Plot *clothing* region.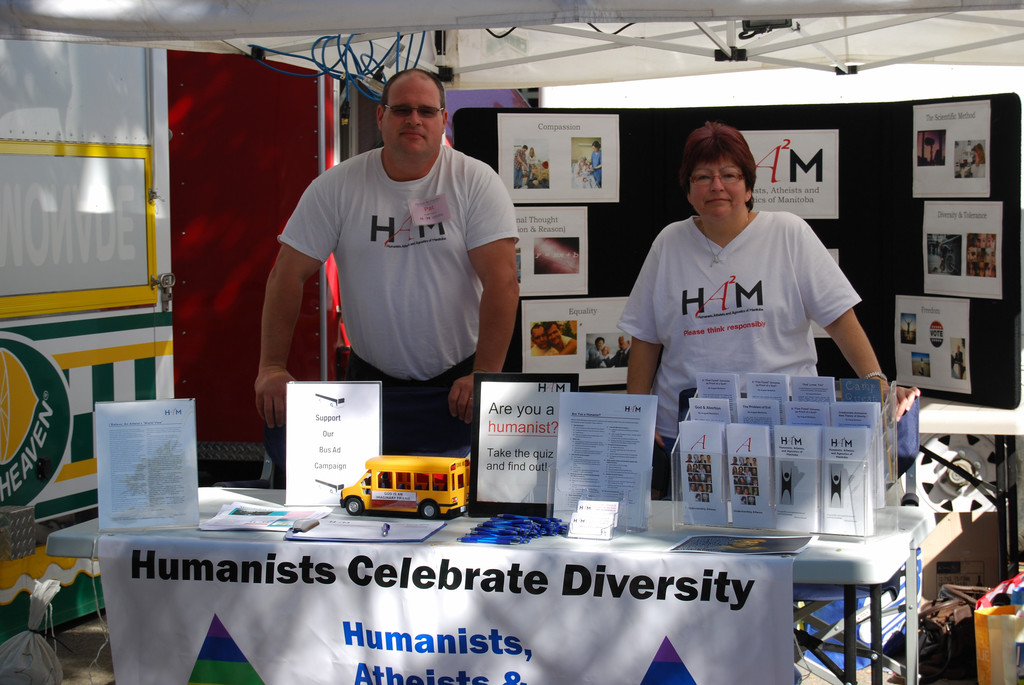
Plotted at (514,148,526,184).
